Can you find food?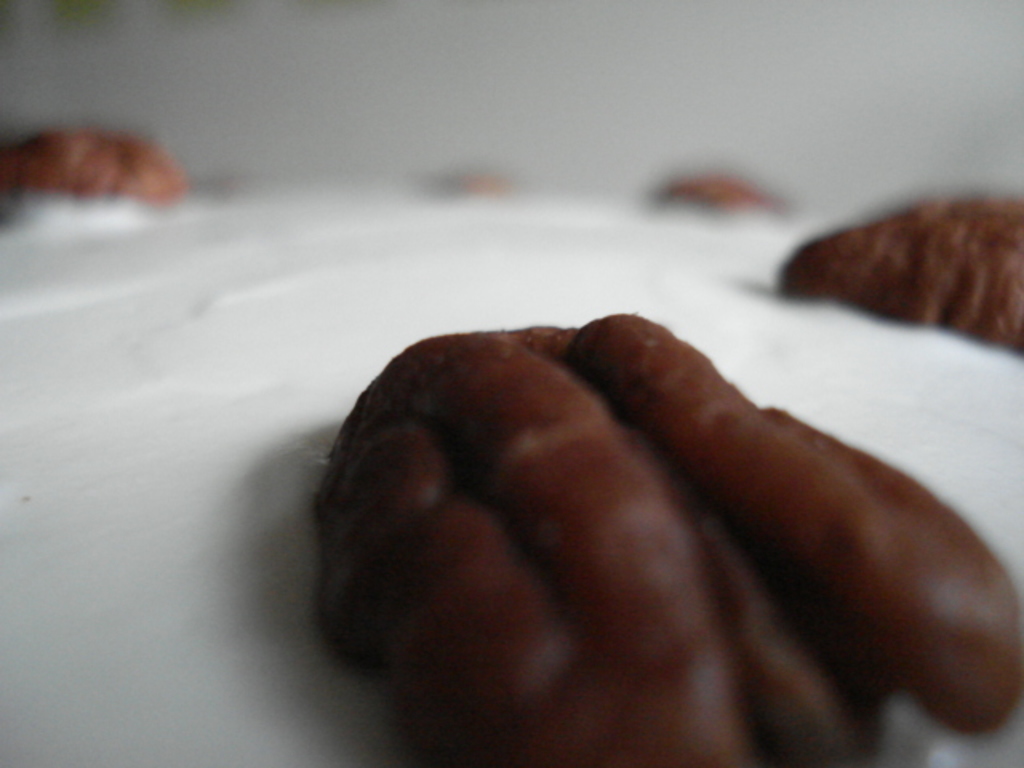
Yes, bounding box: 779,195,1022,358.
